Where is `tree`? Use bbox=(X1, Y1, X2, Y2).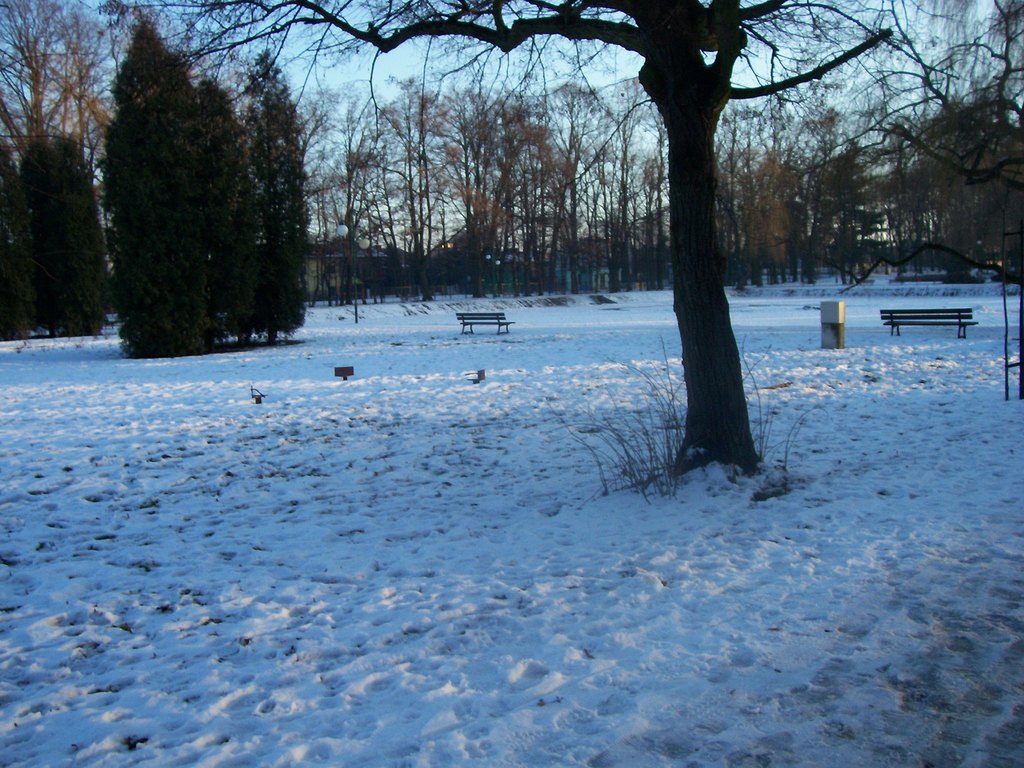
bbox=(128, 26, 207, 357).
